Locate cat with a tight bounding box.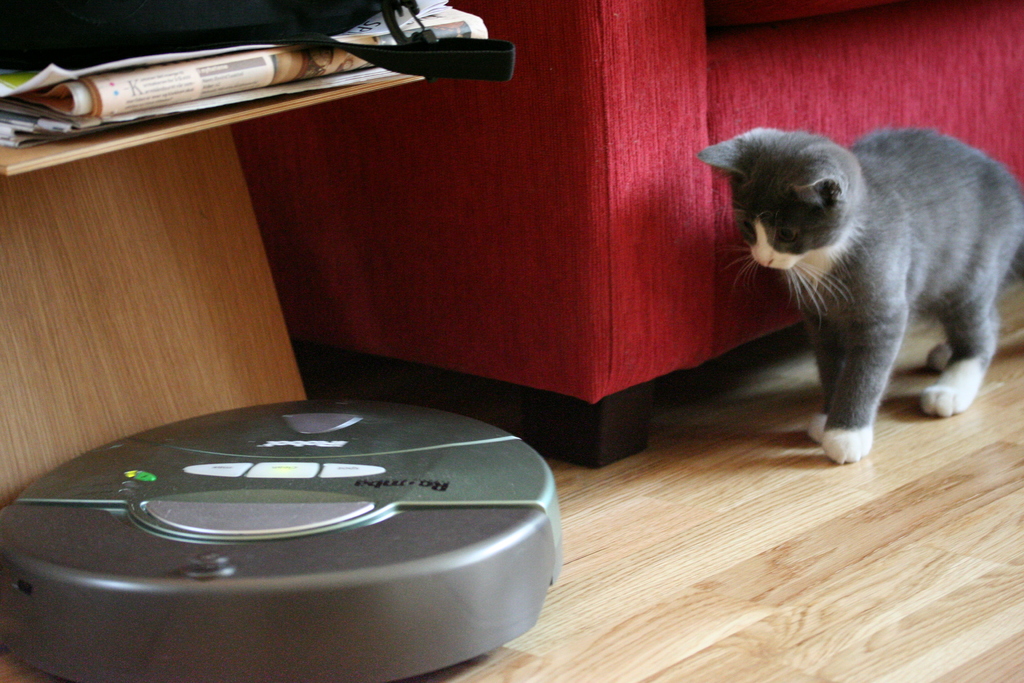
crop(701, 128, 1023, 463).
